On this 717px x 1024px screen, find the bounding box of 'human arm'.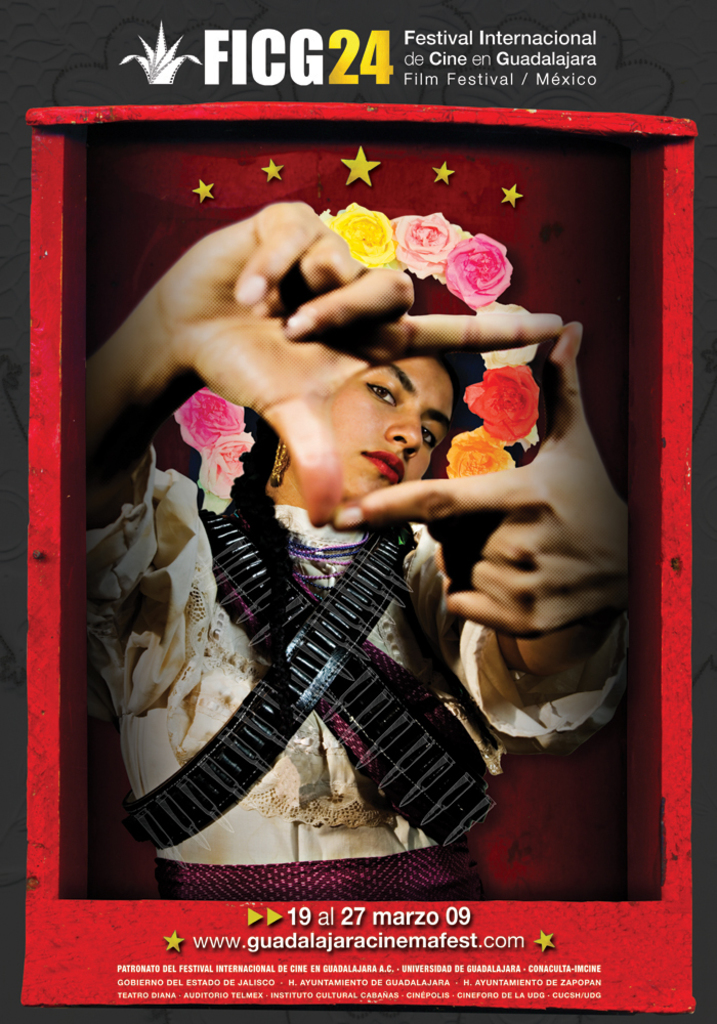
Bounding box: 336:347:670:761.
